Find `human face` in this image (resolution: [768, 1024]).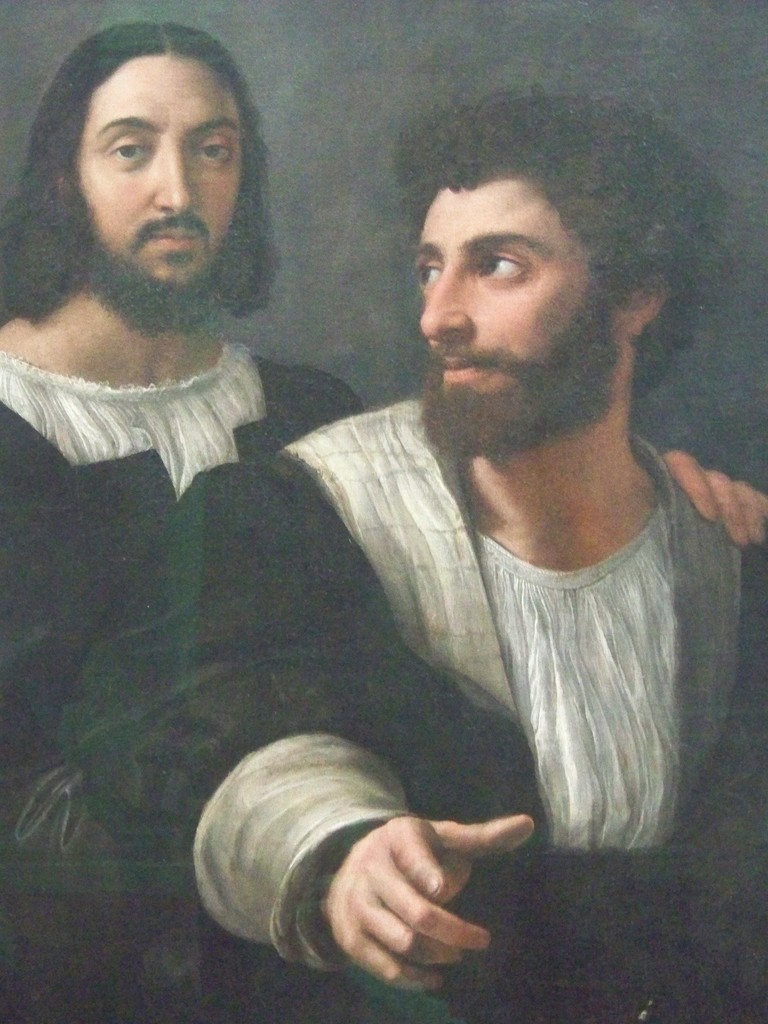
<region>79, 54, 243, 285</region>.
